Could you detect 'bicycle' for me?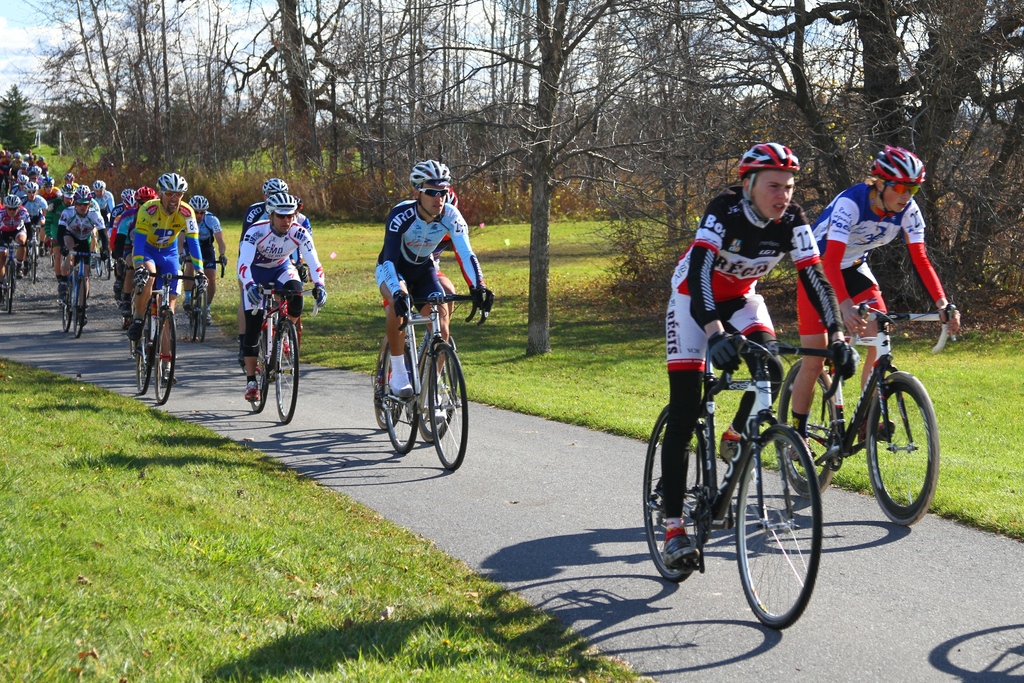
Detection result: Rect(642, 315, 853, 629).
